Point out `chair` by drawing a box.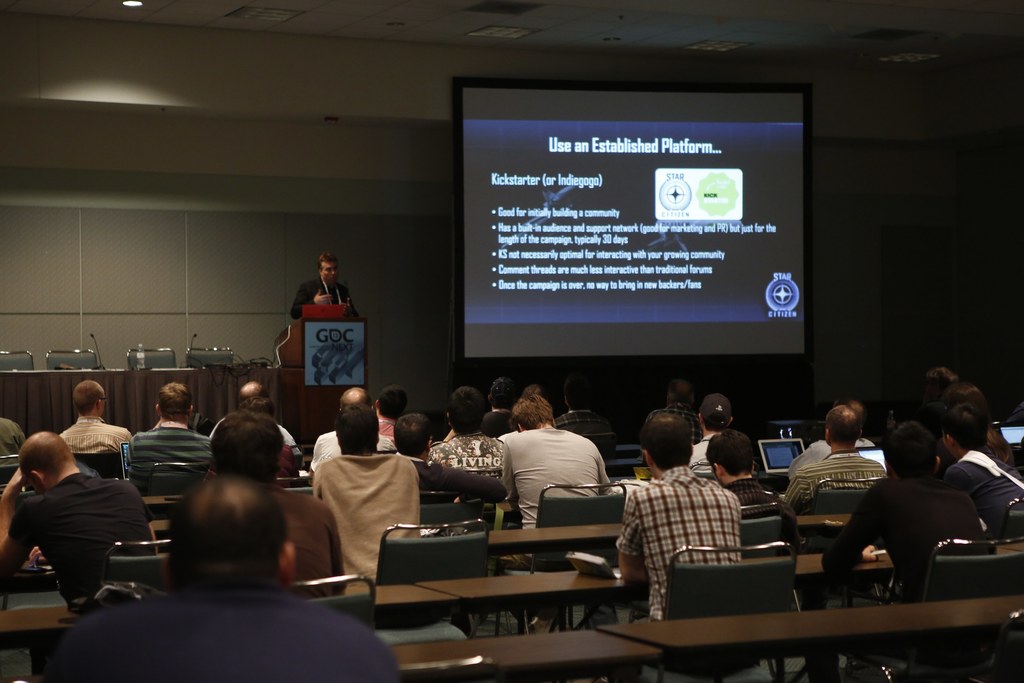
bbox(836, 537, 1023, 682).
